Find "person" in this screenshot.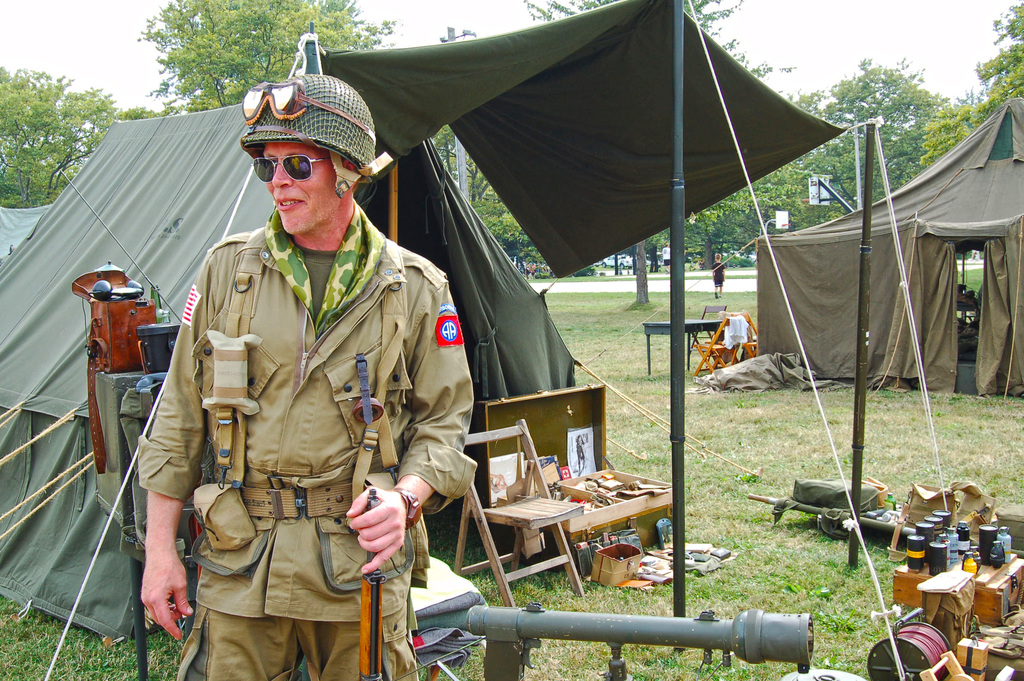
The bounding box for "person" is (712, 253, 725, 298).
